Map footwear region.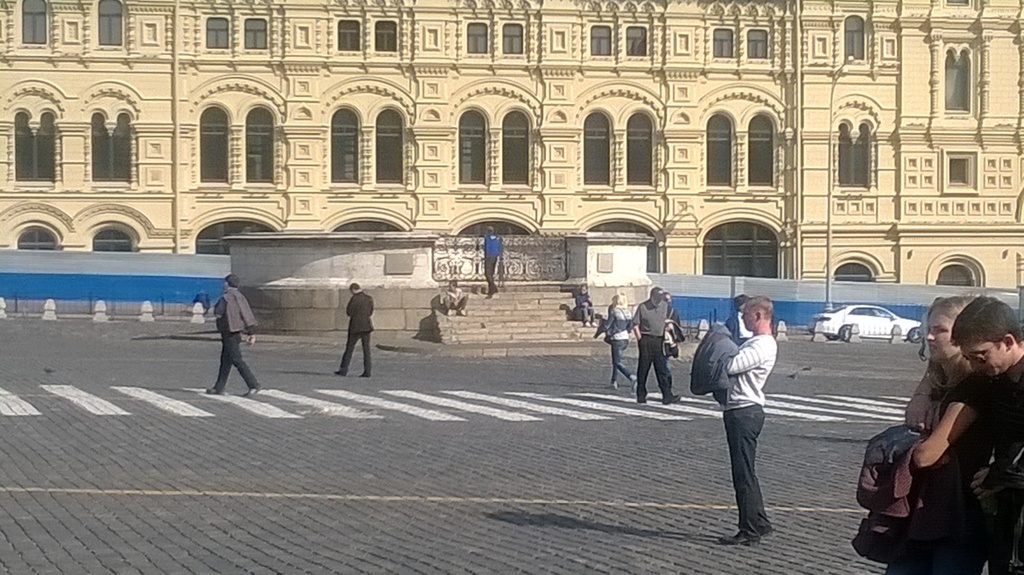
Mapped to {"left": 334, "top": 370, "right": 350, "bottom": 374}.
